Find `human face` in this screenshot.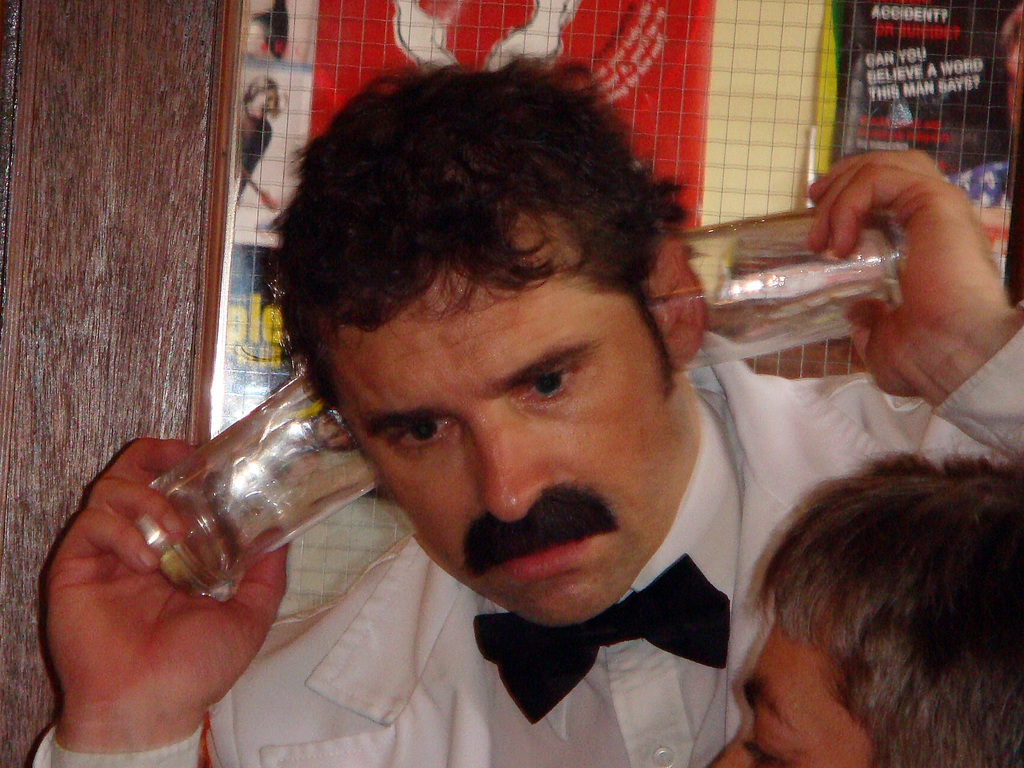
The bounding box for `human face` is [705,575,877,767].
